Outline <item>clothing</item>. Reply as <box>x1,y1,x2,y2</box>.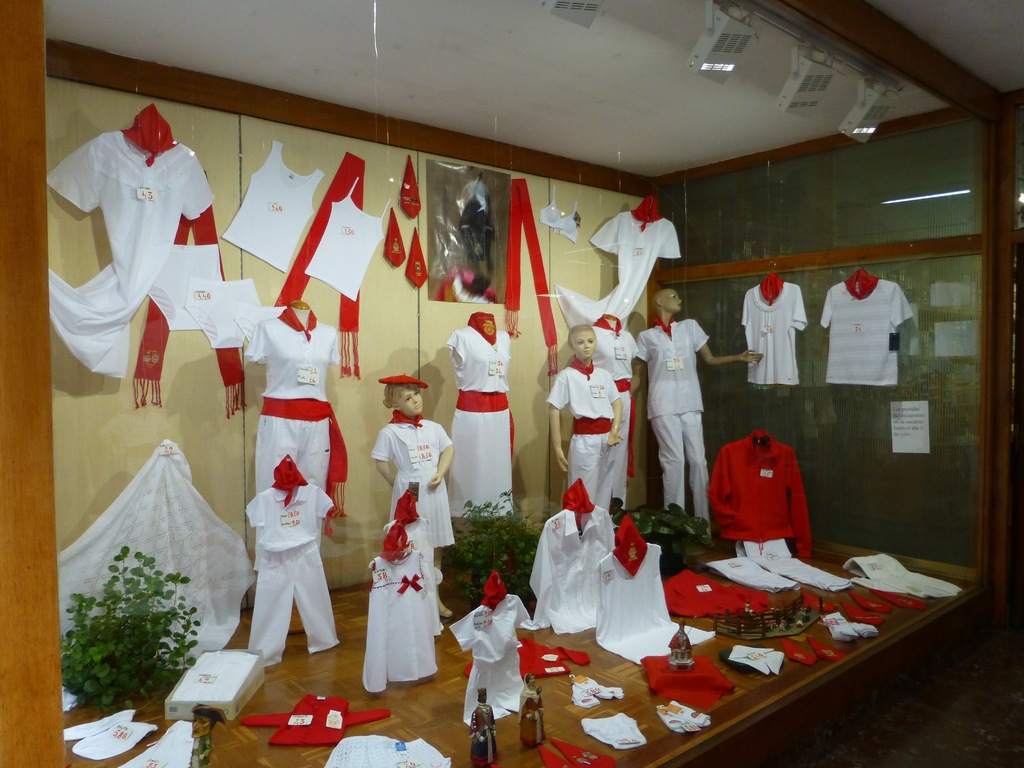
<box>651,411,712,538</box>.
